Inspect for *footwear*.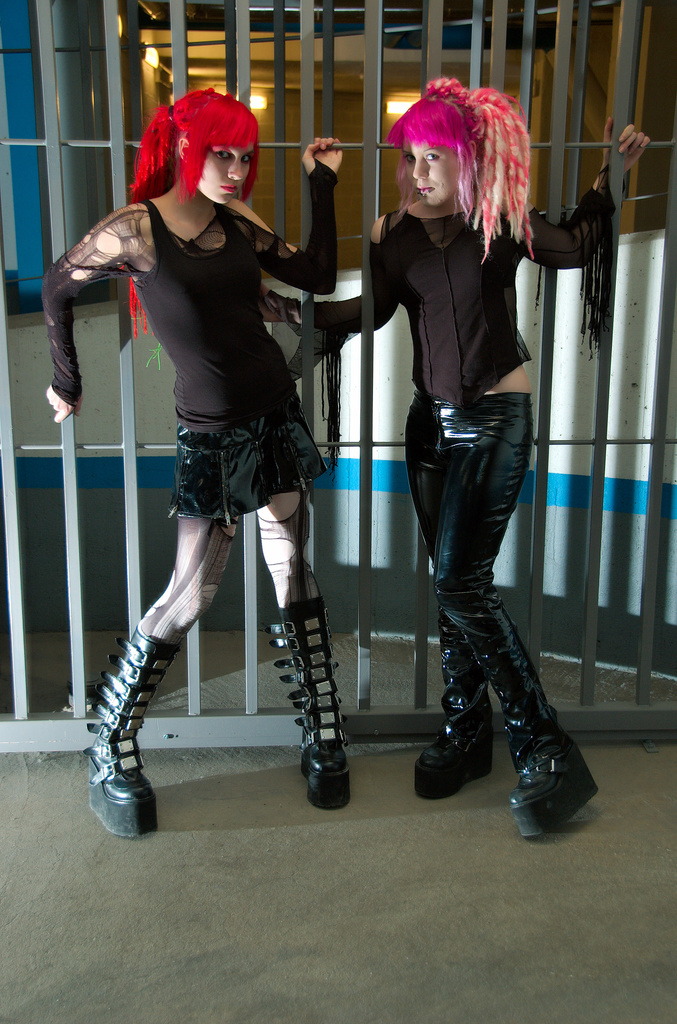
Inspection: (x1=269, y1=594, x2=357, y2=811).
